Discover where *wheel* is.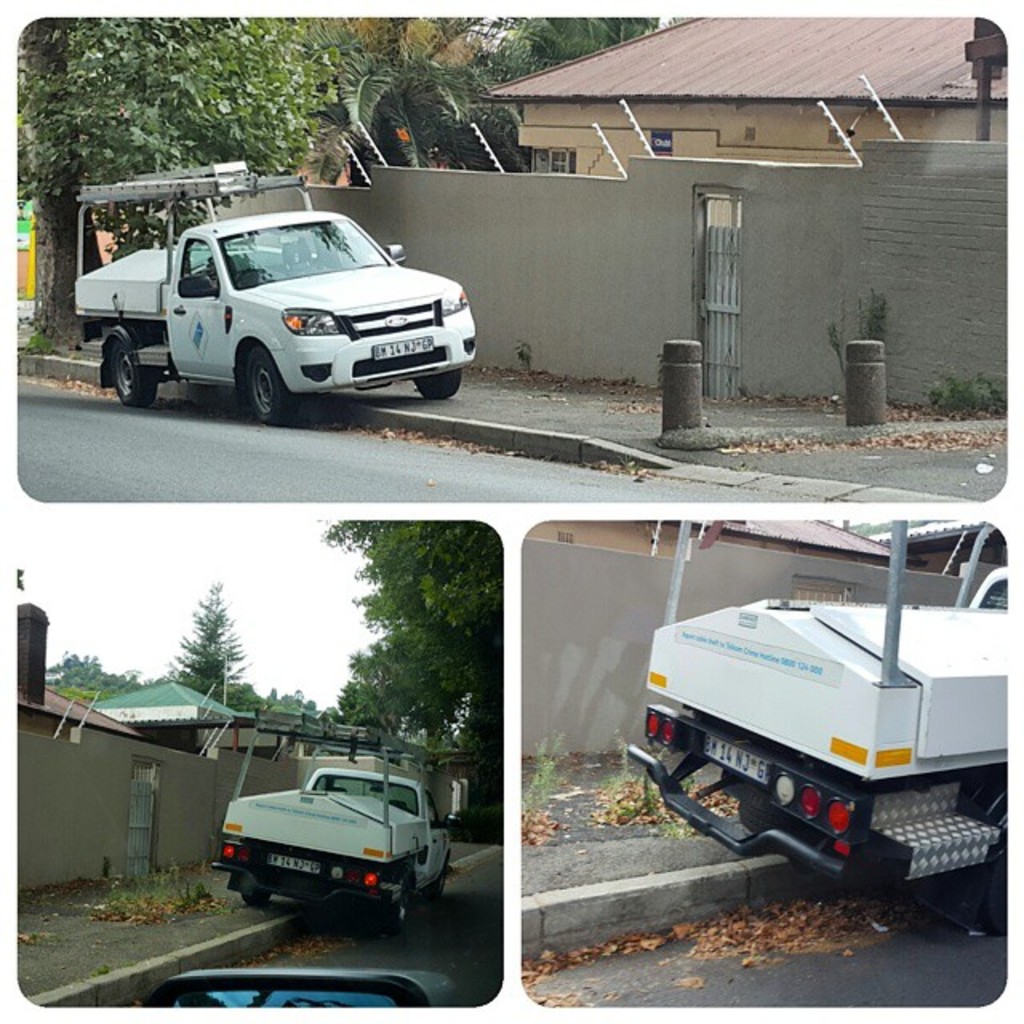
Discovered at [240,339,318,424].
